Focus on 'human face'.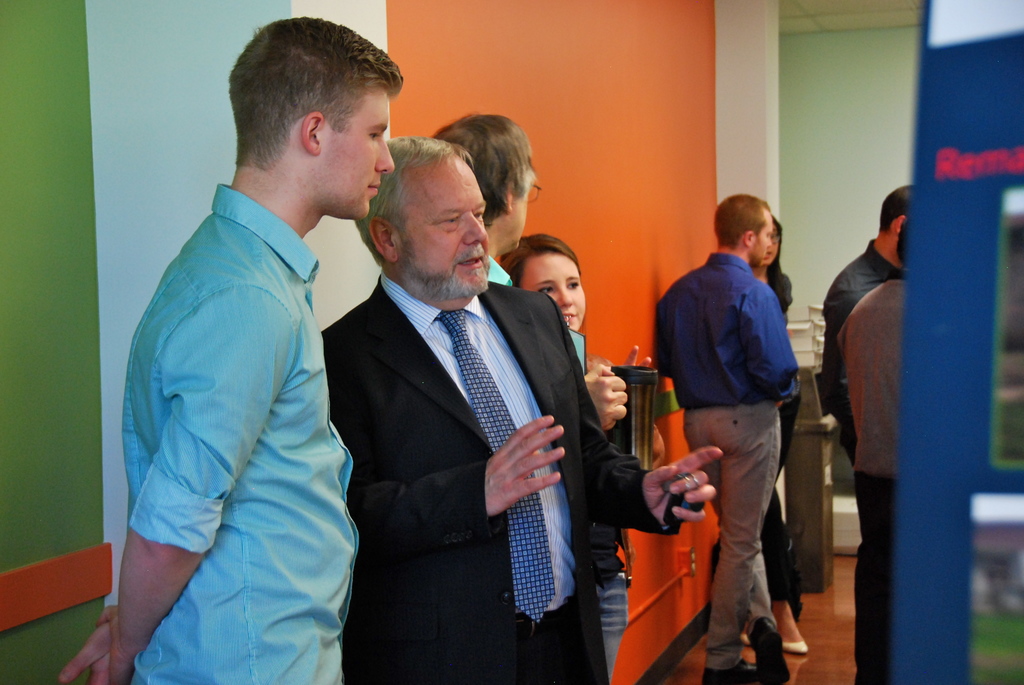
Focused at (x1=767, y1=229, x2=779, y2=255).
